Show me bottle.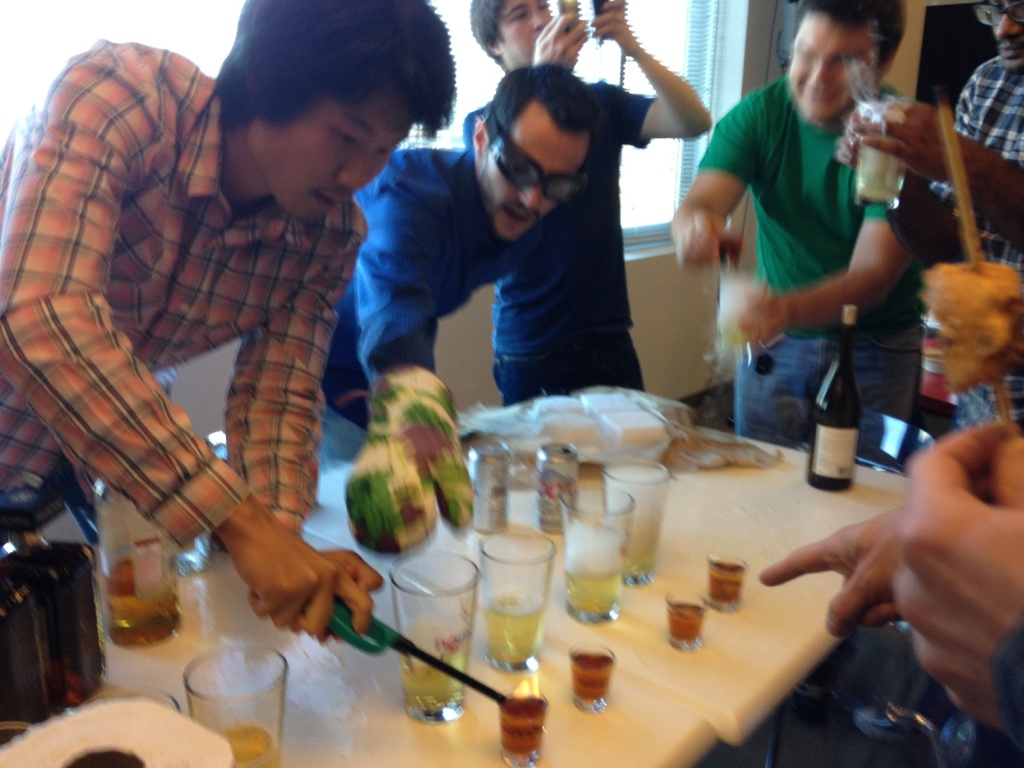
bottle is here: <bbox>805, 309, 869, 491</bbox>.
